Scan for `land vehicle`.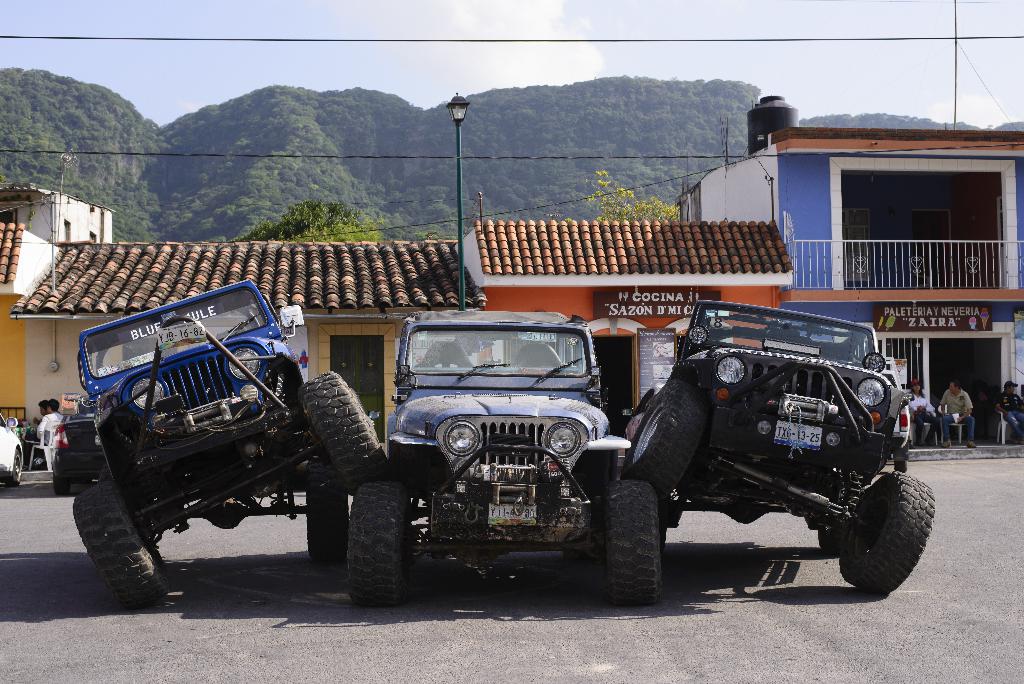
Scan result: (621,298,939,601).
